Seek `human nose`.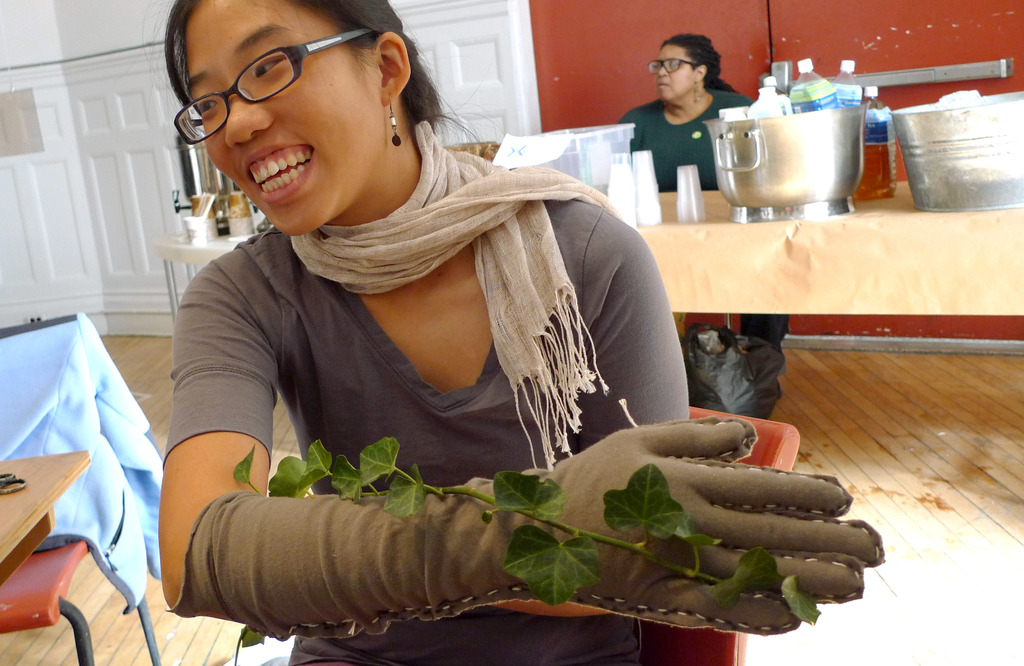
[230,84,273,147].
